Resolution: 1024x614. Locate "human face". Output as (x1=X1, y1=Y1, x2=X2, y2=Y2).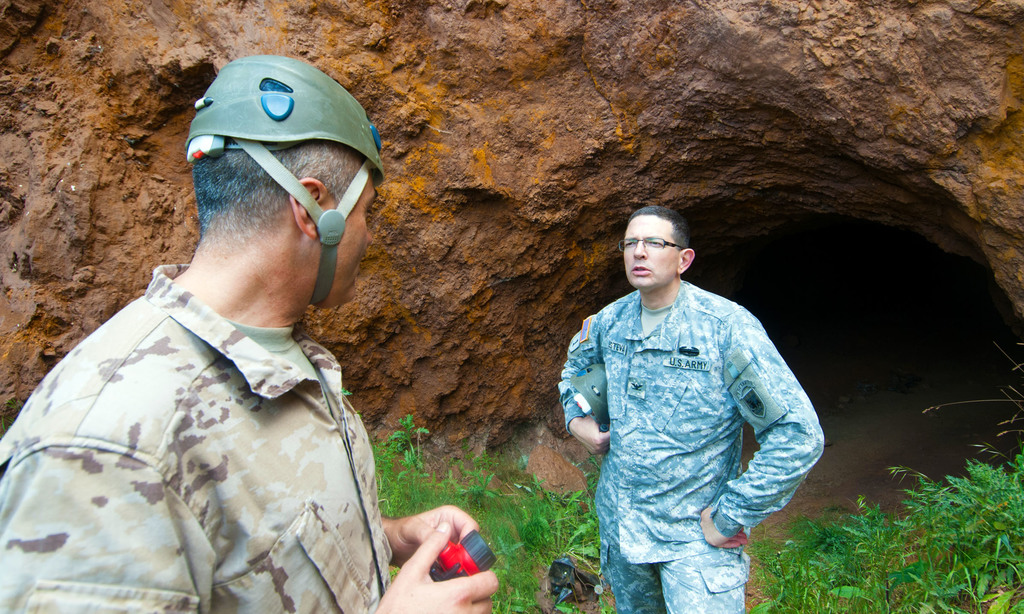
(x1=619, y1=210, x2=676, y2=291).
